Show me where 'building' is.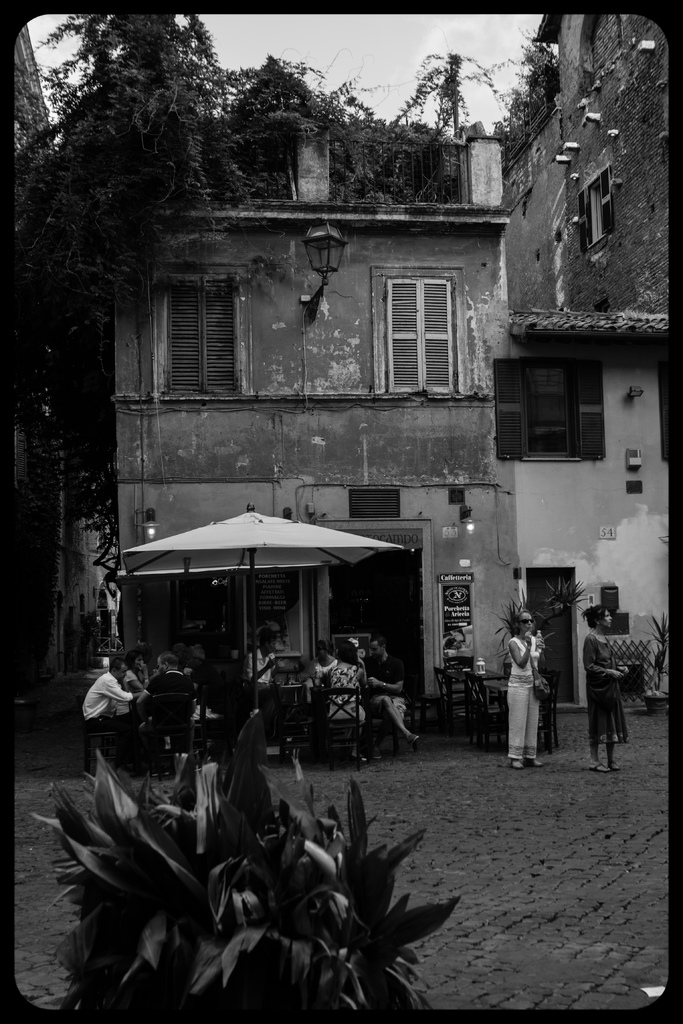
'building' is at box=[494, 8, 674, 311].
